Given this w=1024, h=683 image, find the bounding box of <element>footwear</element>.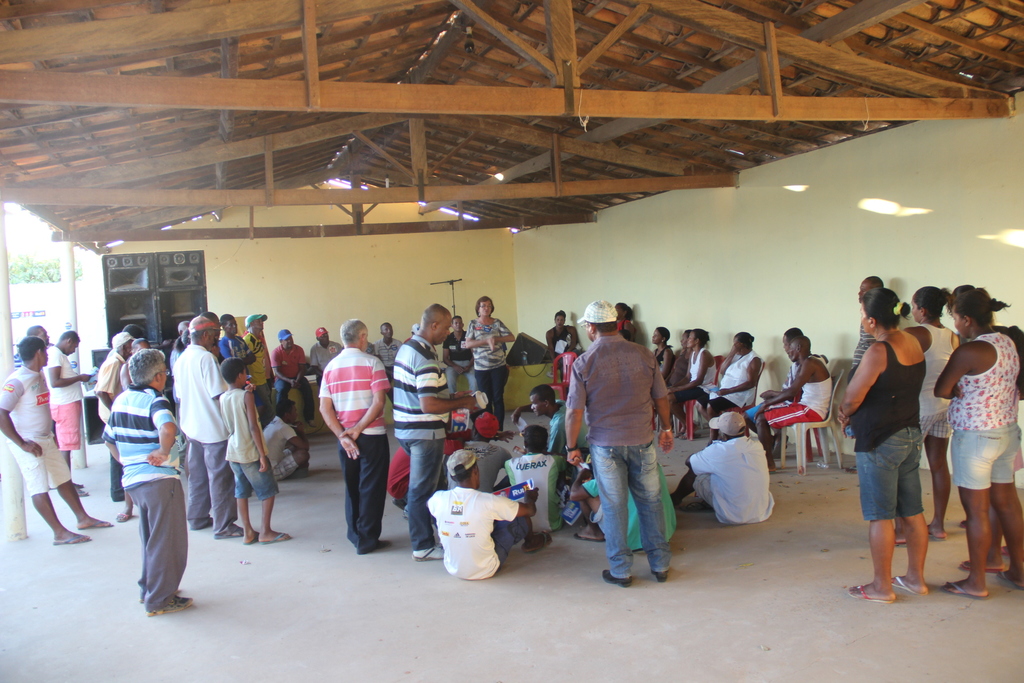
box=[927, 521, 948, 541].
